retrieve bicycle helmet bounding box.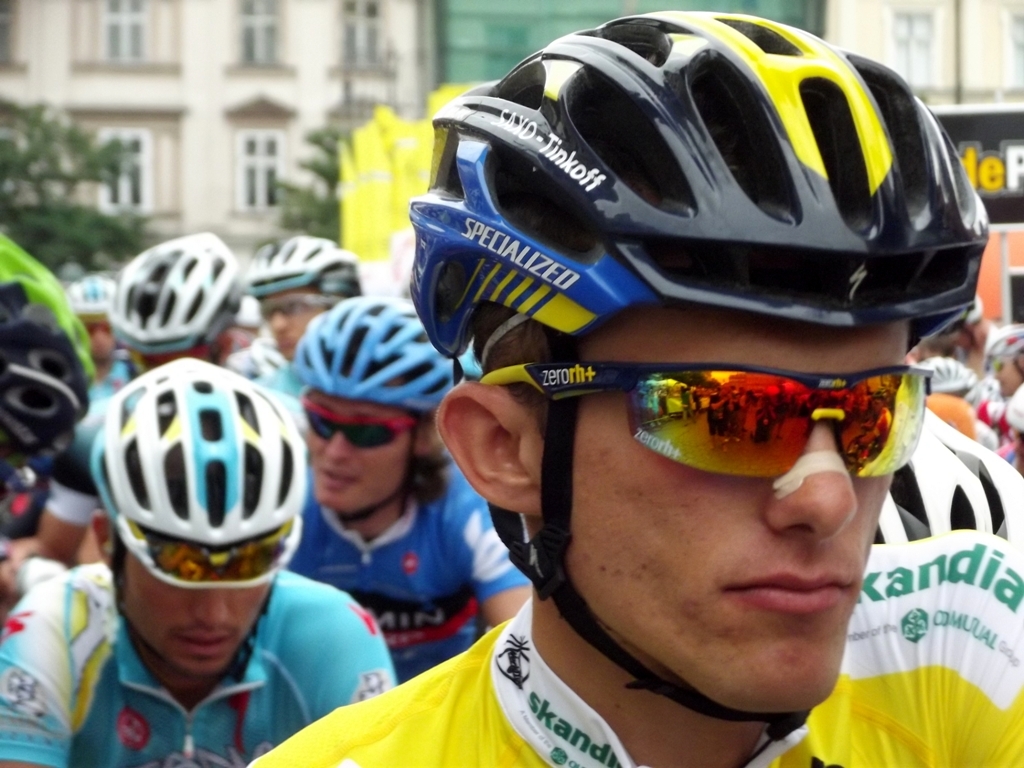
Bounding box: (x1=70, y1=276, x2=112, y2=317).
